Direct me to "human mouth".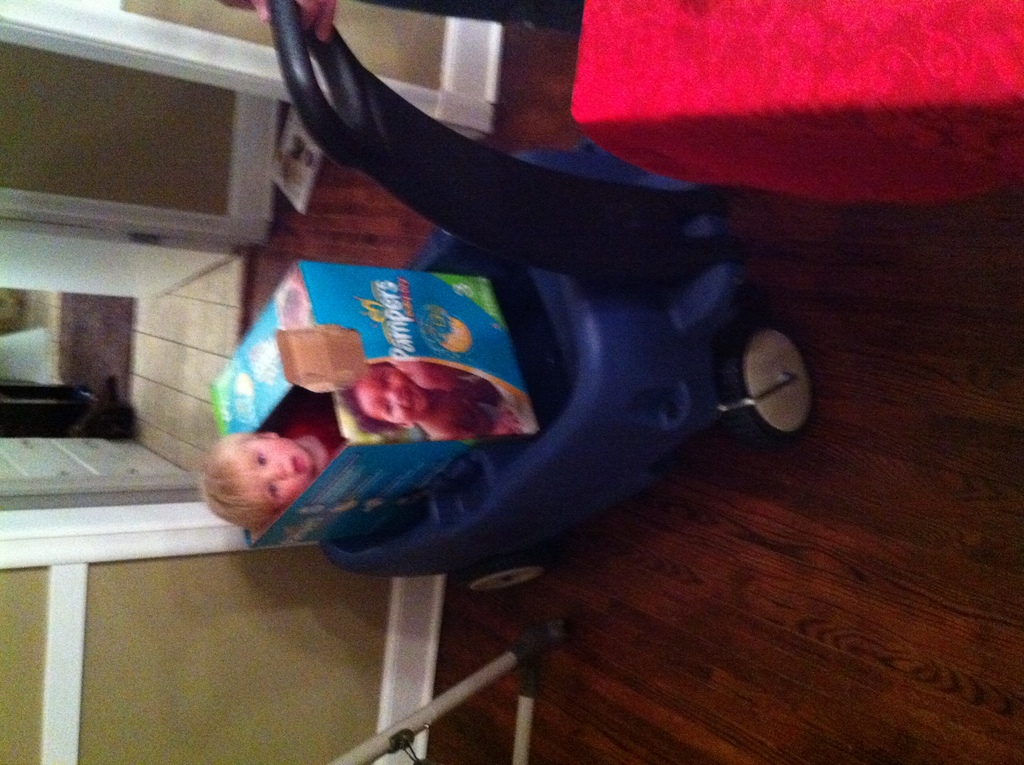
Direction: 293 460 303 473.
